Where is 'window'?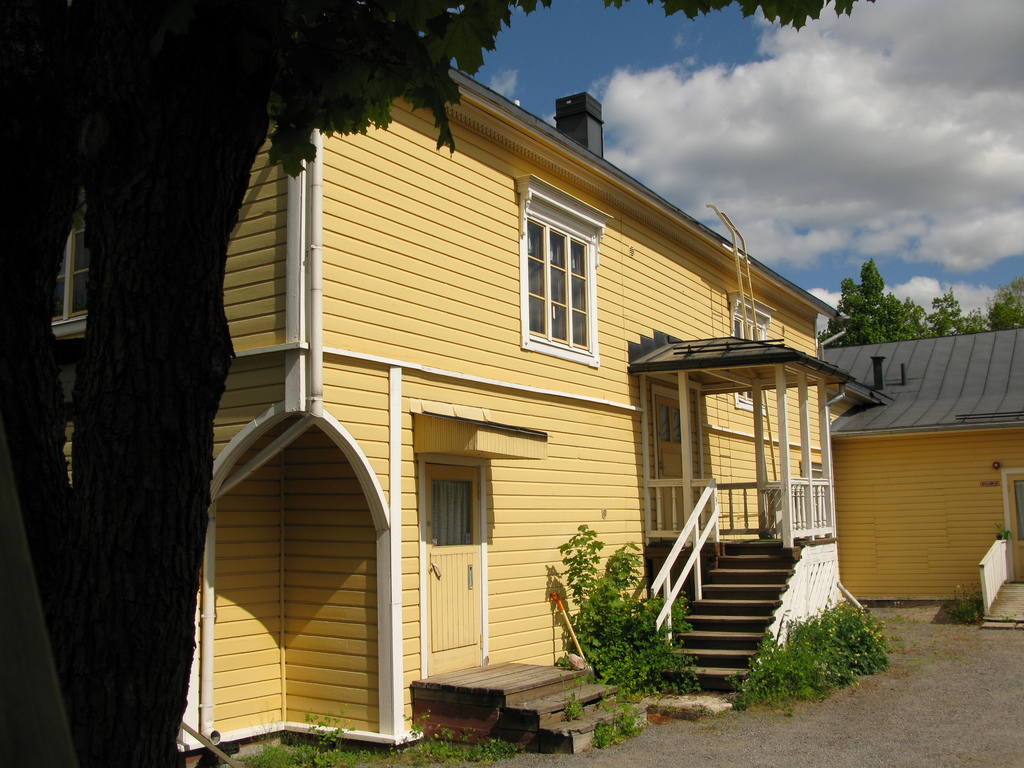
bbox(733, 317, 769, 399).
